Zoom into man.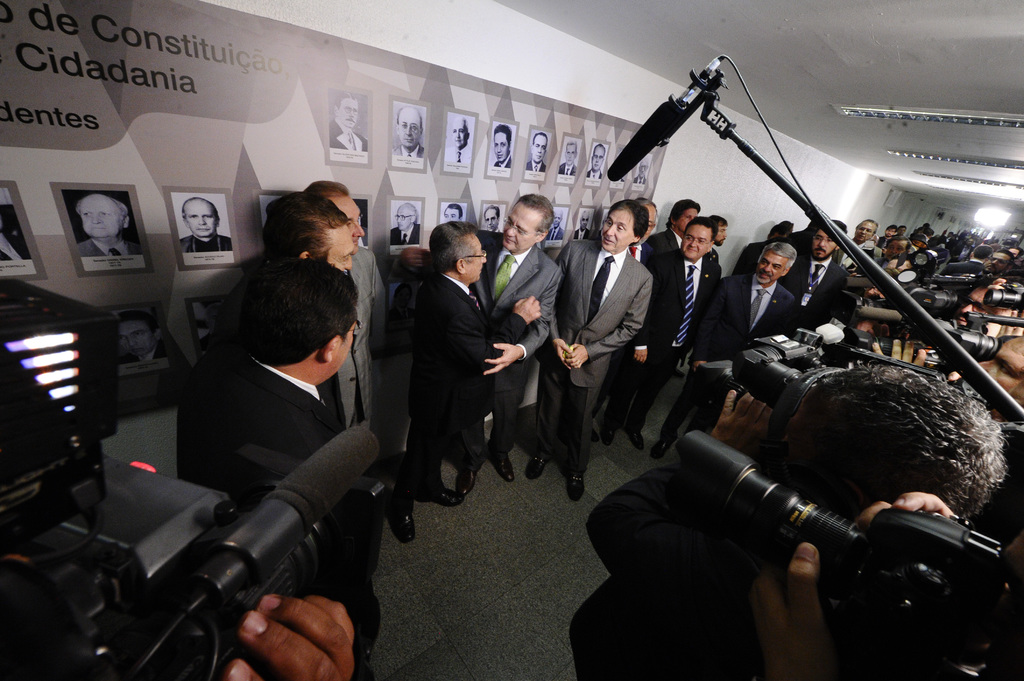
Zoom target: (444,205,463,220).
